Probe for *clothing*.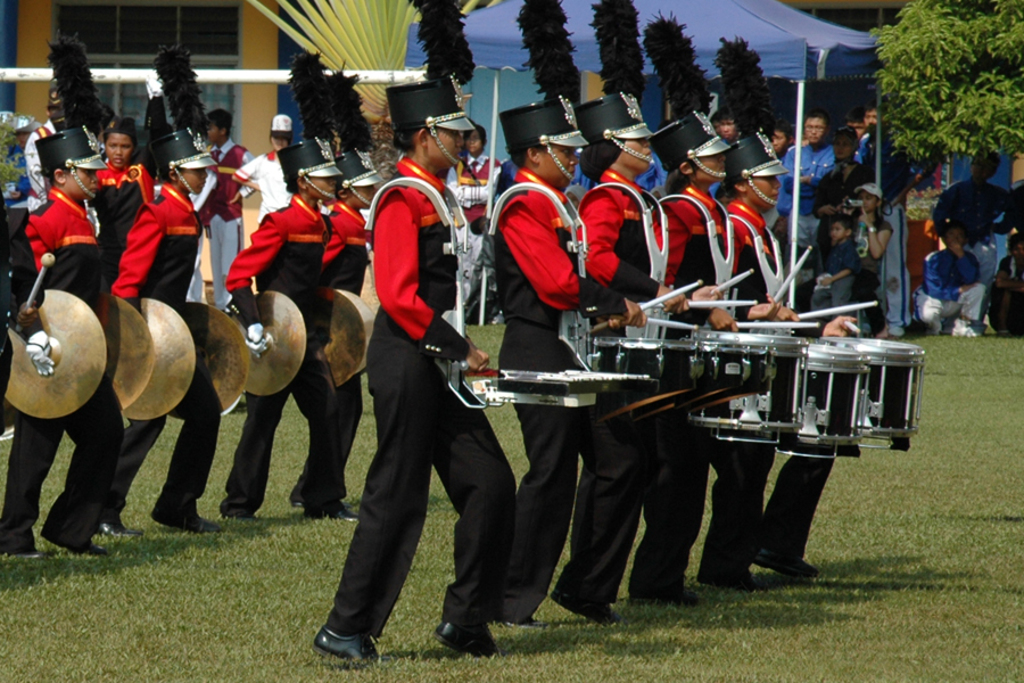
Probe result: [916, 252, 984, 337].
